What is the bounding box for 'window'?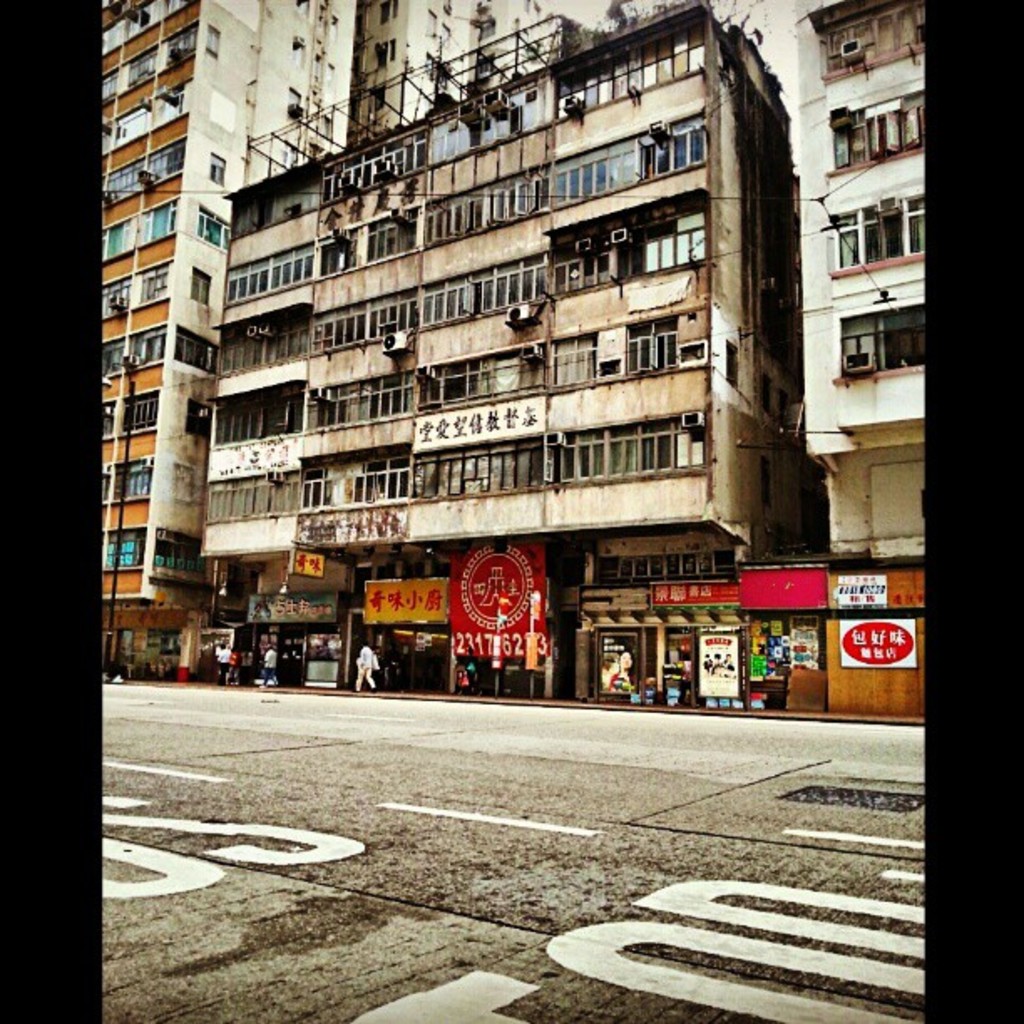
<box>207,149,228,186</box>.
